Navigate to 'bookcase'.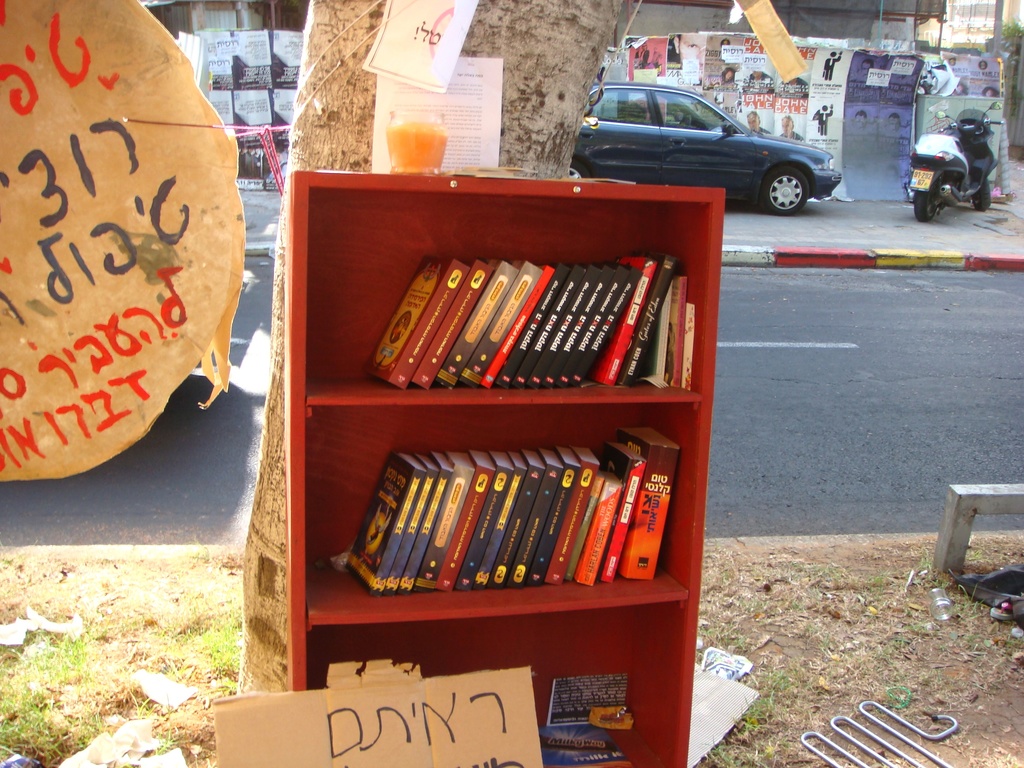
Navigation target: bbox=[290, 167, 729, 767].
